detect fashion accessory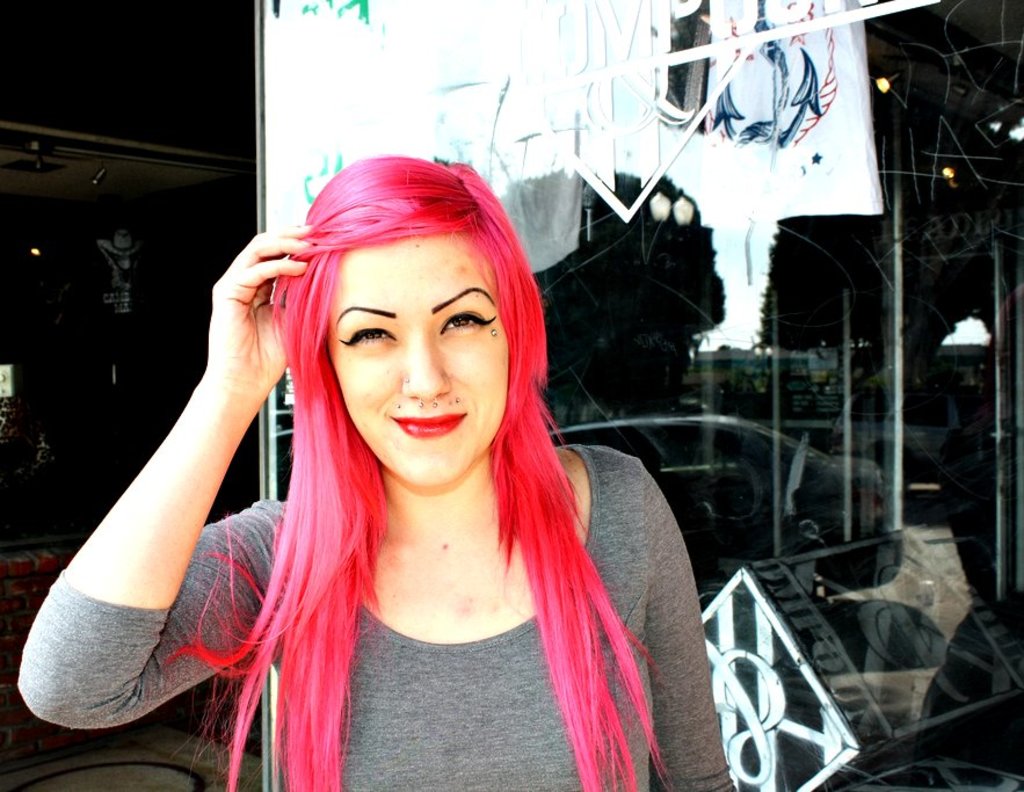
locate(488, 327, 499, 337)
